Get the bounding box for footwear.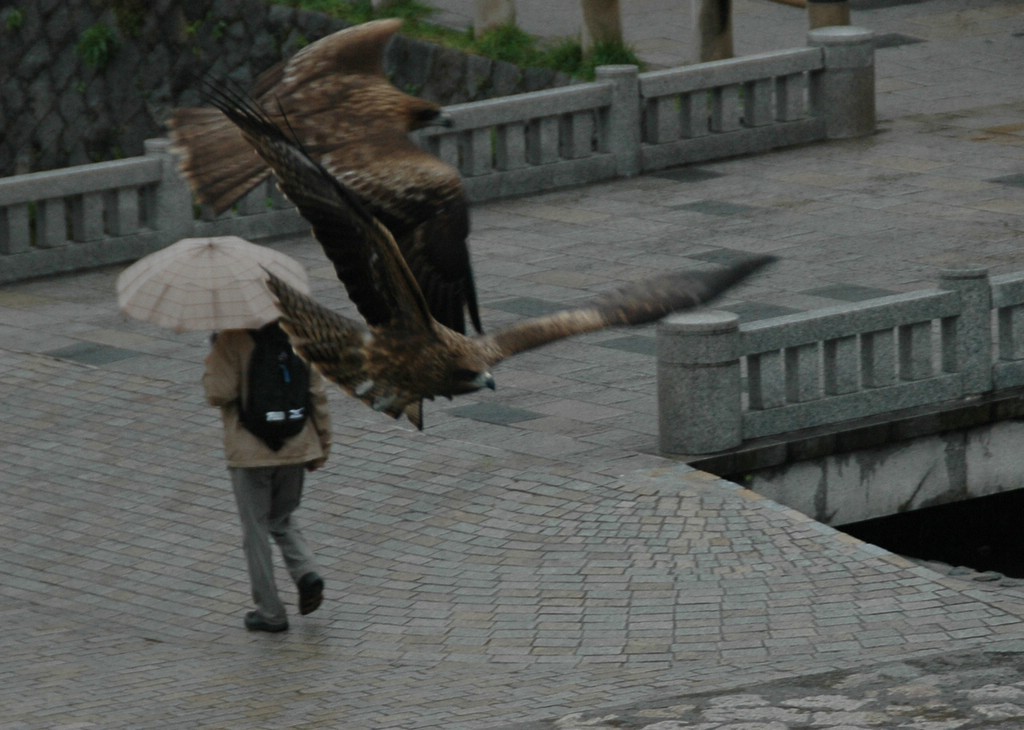
crop(240, 598, 291, 630).
